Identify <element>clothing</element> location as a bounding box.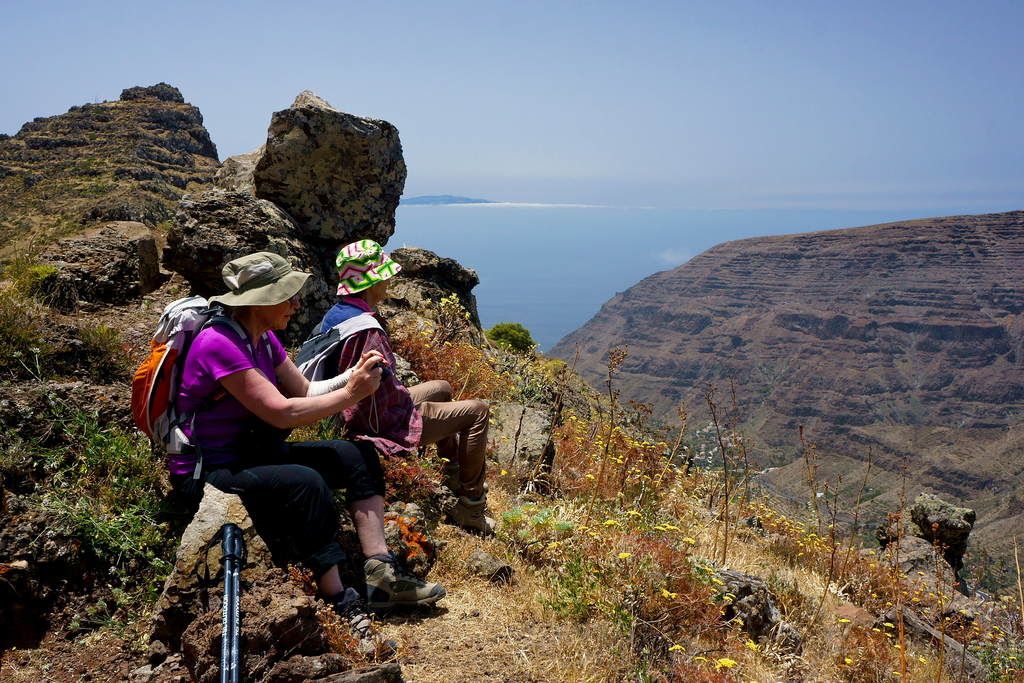
bbox=[175, 308, 376, 570].
